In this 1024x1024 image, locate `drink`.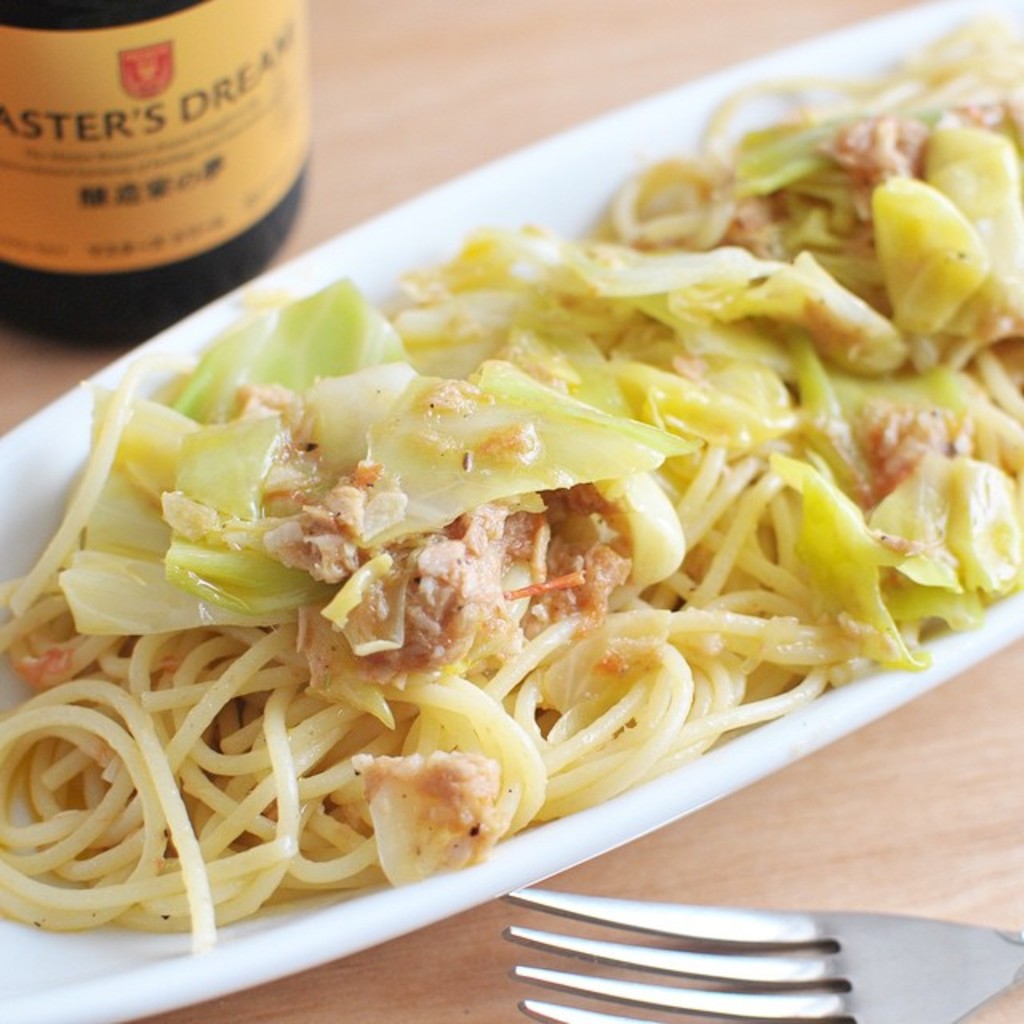
Bounding box: 0 0 304 346.
